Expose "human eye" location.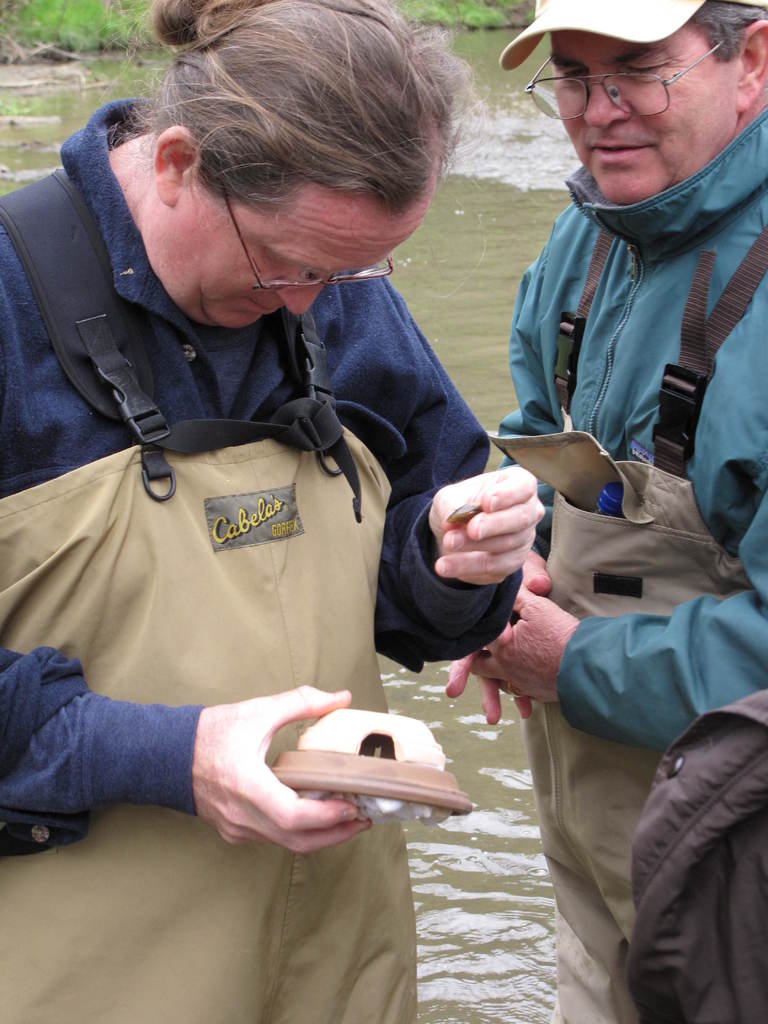
Exposed at region(623, 59, 671, 82).
